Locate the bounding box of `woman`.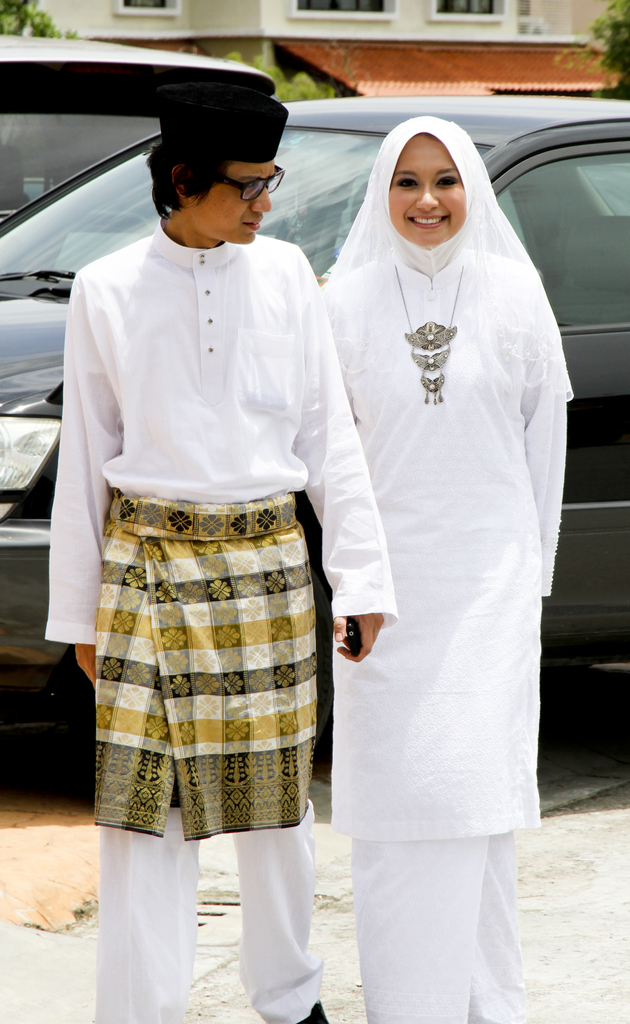
Bounding box: bbox=[297, 95, 590, 1020].
